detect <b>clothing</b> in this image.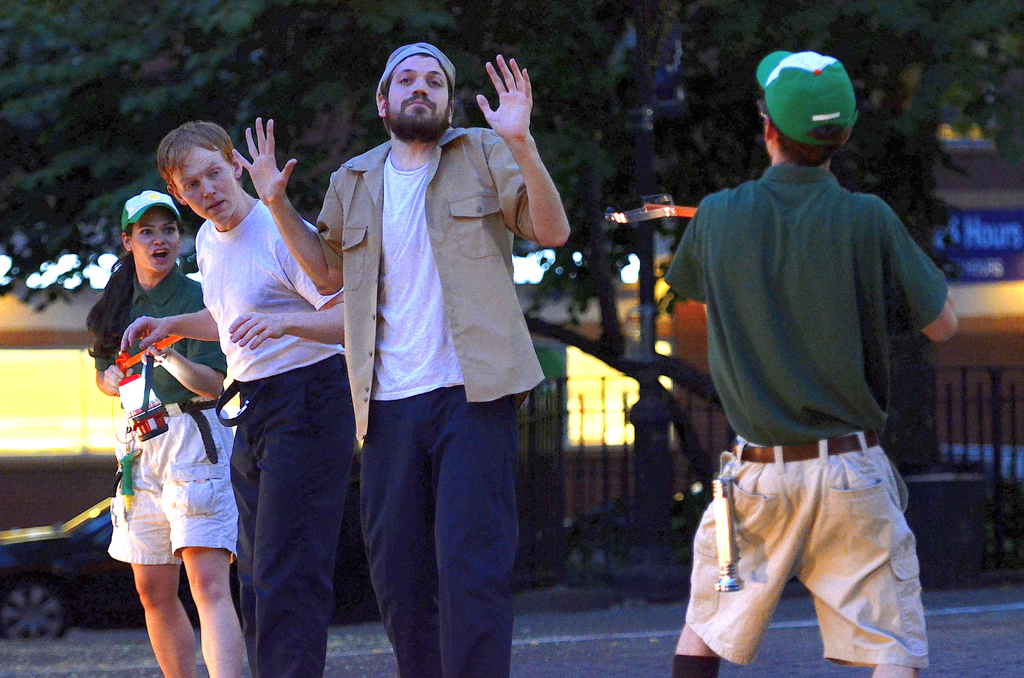
Detection: [x1=308, y1=123, x2=541, y2=677].
